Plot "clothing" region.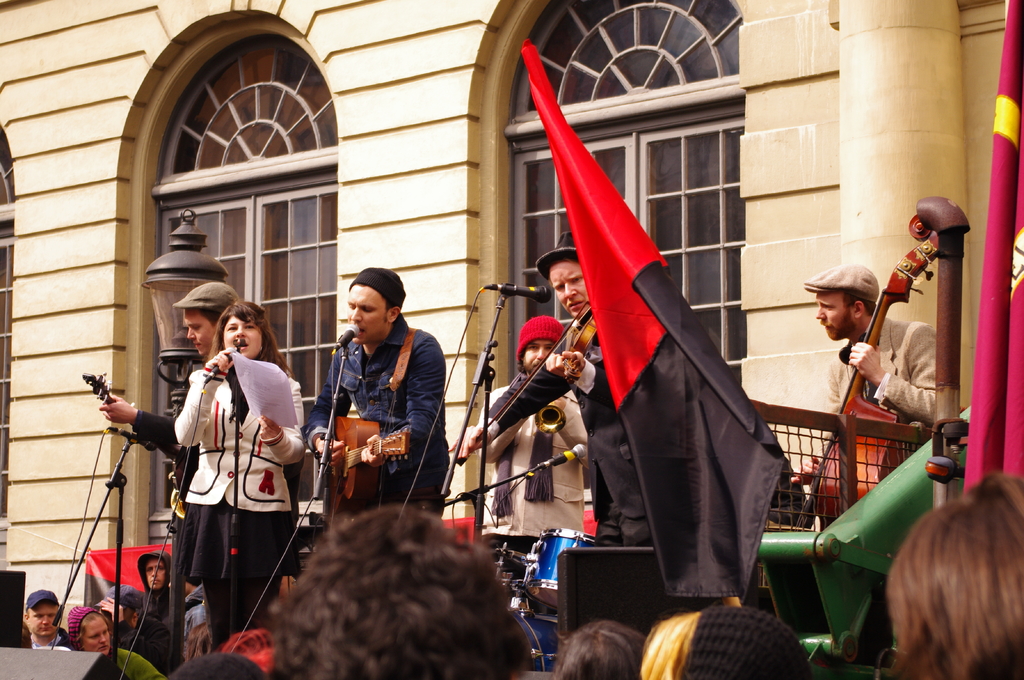
Plotted at BBox(824, 322, 938, 428).
